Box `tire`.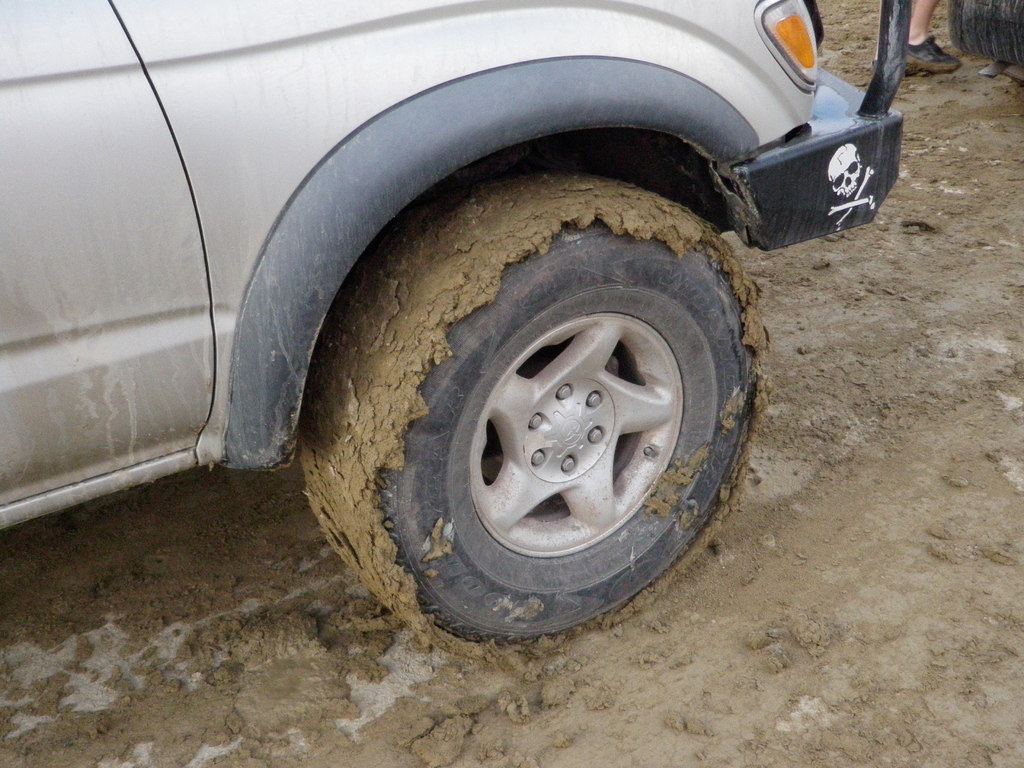
region(949, 0, 1023, 68).
